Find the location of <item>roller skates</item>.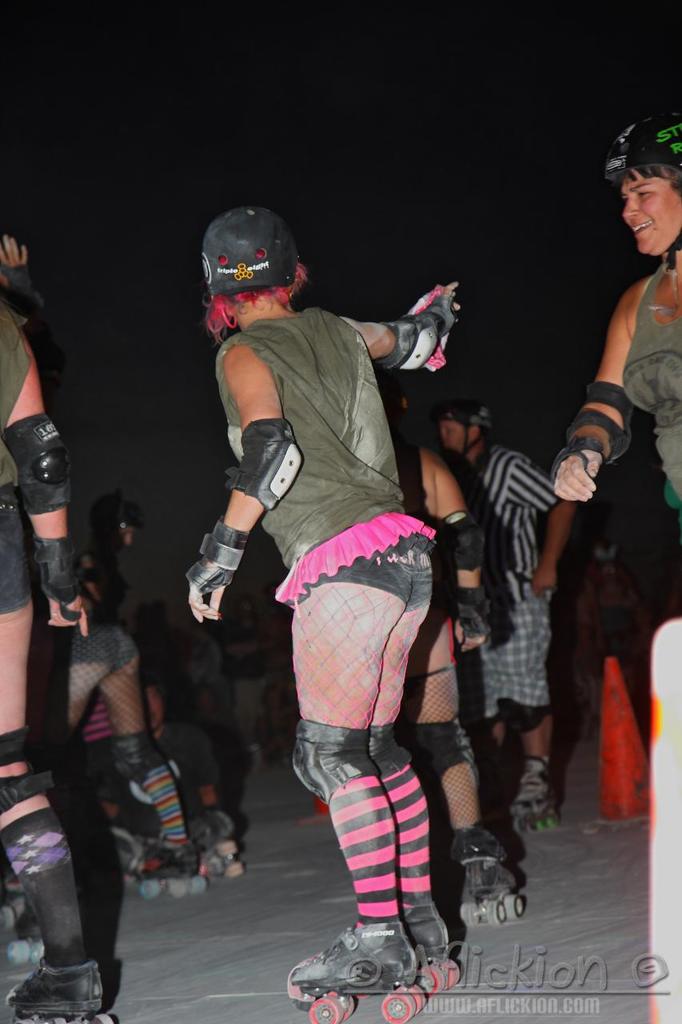
Location: BBox(134, 843, 207, 898).
